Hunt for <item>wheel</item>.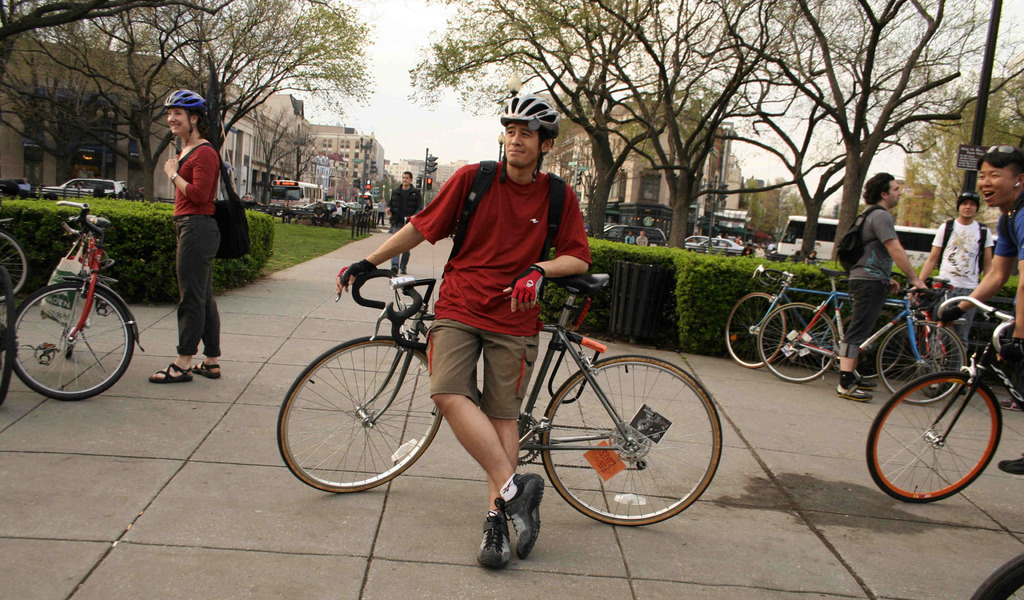
Hunted down at bbox(758, 300, 837, 380).
